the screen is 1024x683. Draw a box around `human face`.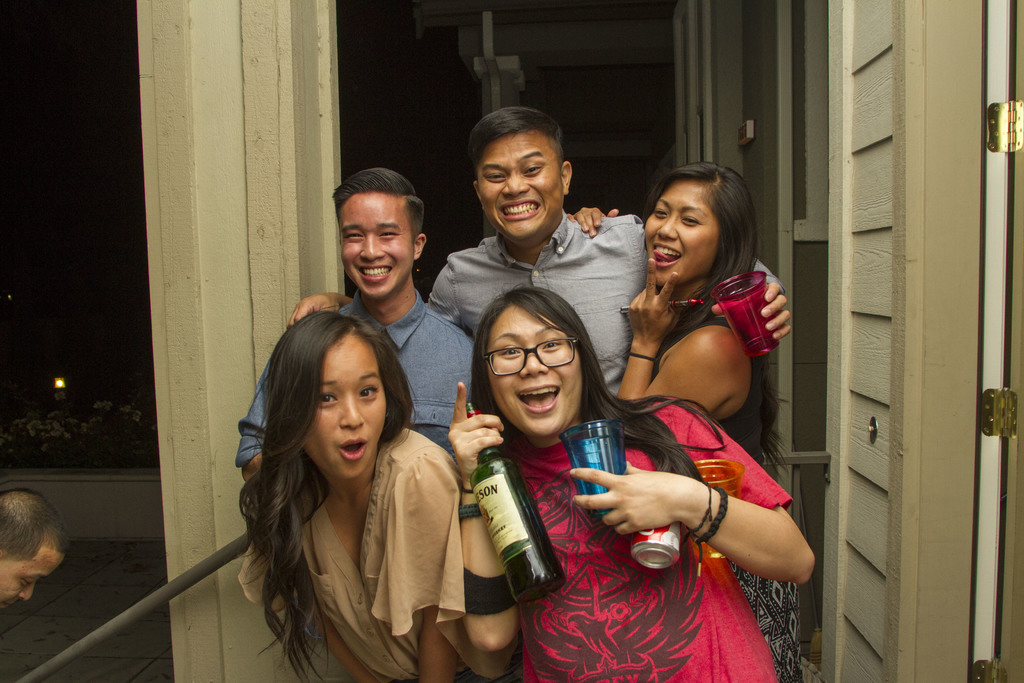
region(300, 343, 388, 479).
